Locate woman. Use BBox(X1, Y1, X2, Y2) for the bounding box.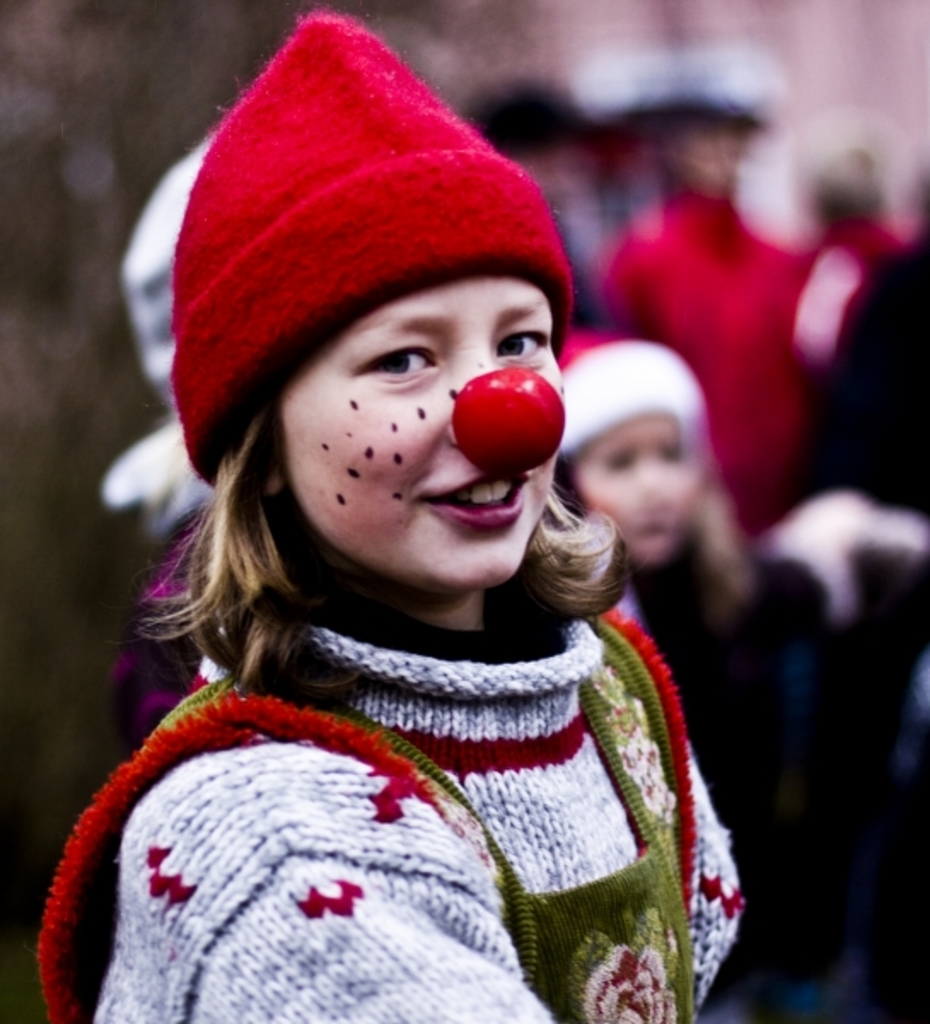
BBox(34, 3, 746, 1022).
